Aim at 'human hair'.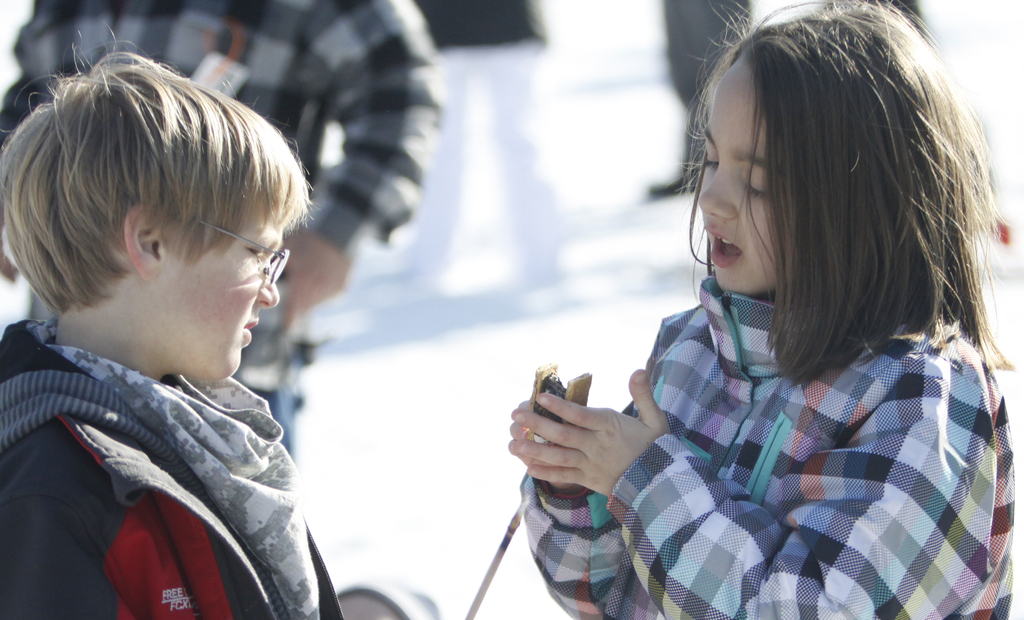
Aimed at [687, 0, 985, 396].
